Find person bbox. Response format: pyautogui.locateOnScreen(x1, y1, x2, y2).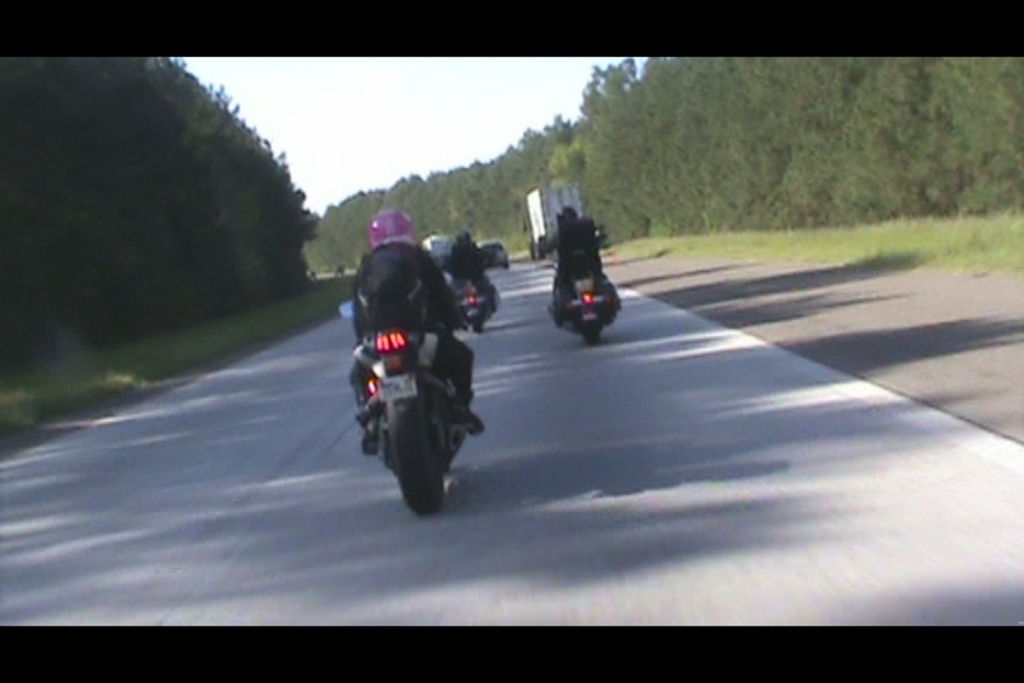
pyautogui.locateOnScreen(552, 209, 599, 279).
